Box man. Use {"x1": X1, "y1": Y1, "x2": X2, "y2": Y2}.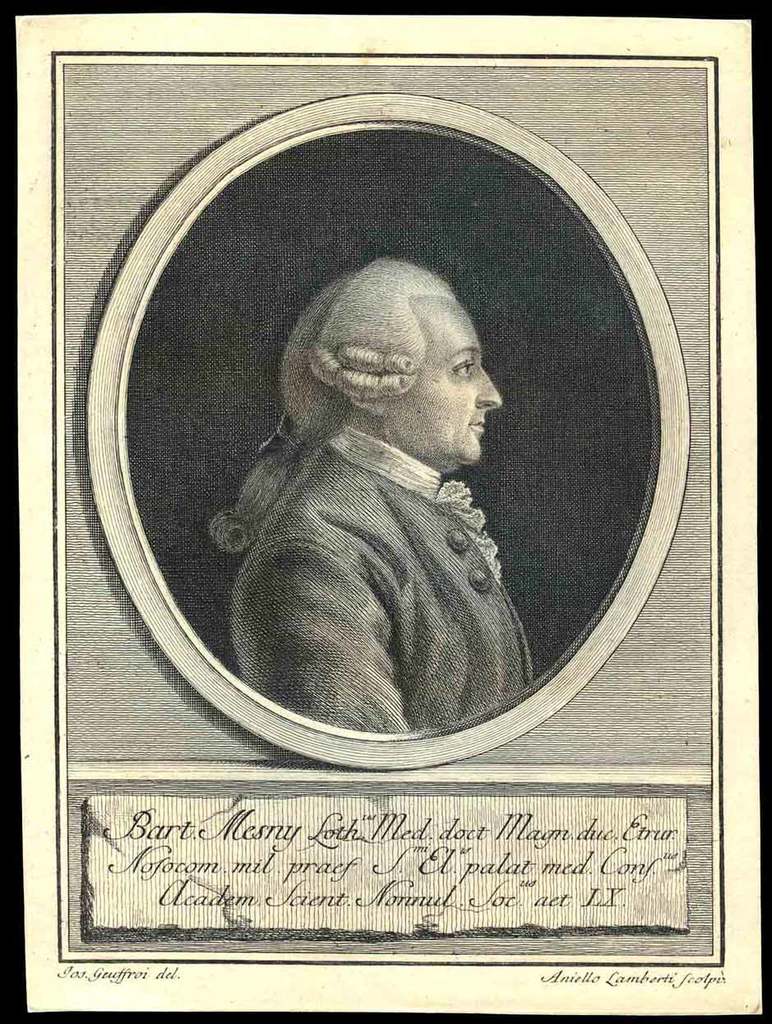
{"x1": 205, "y1": 241, "x2": 553, "y2": 747}.
